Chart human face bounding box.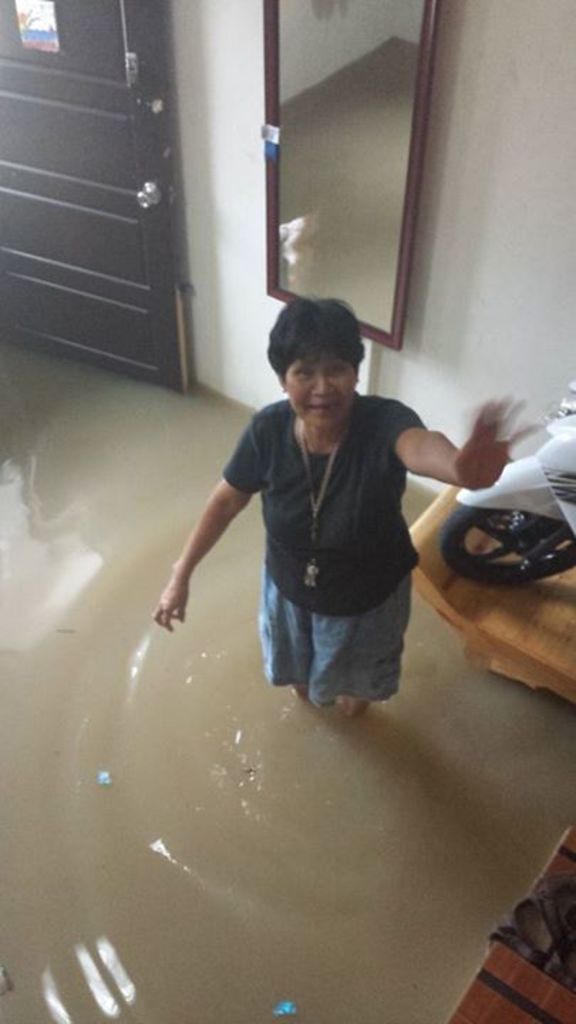
Charted: (286, 361, 358, 431).
